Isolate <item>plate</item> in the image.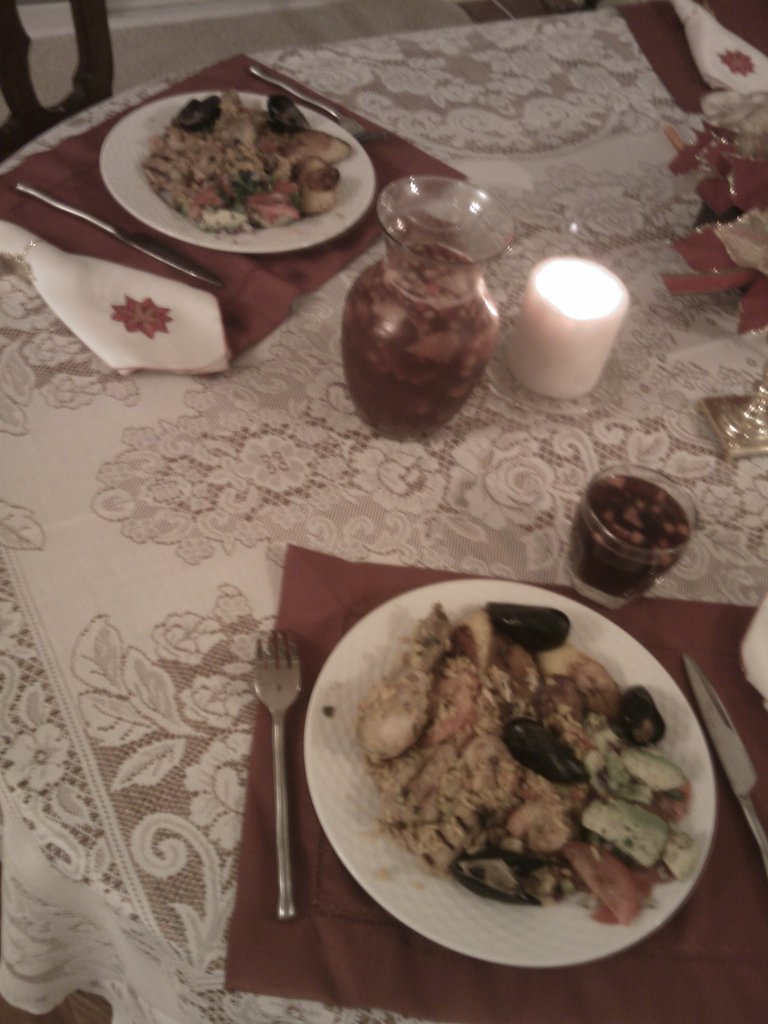
Isolated region: l=274, t=536, r=756, b=979.
